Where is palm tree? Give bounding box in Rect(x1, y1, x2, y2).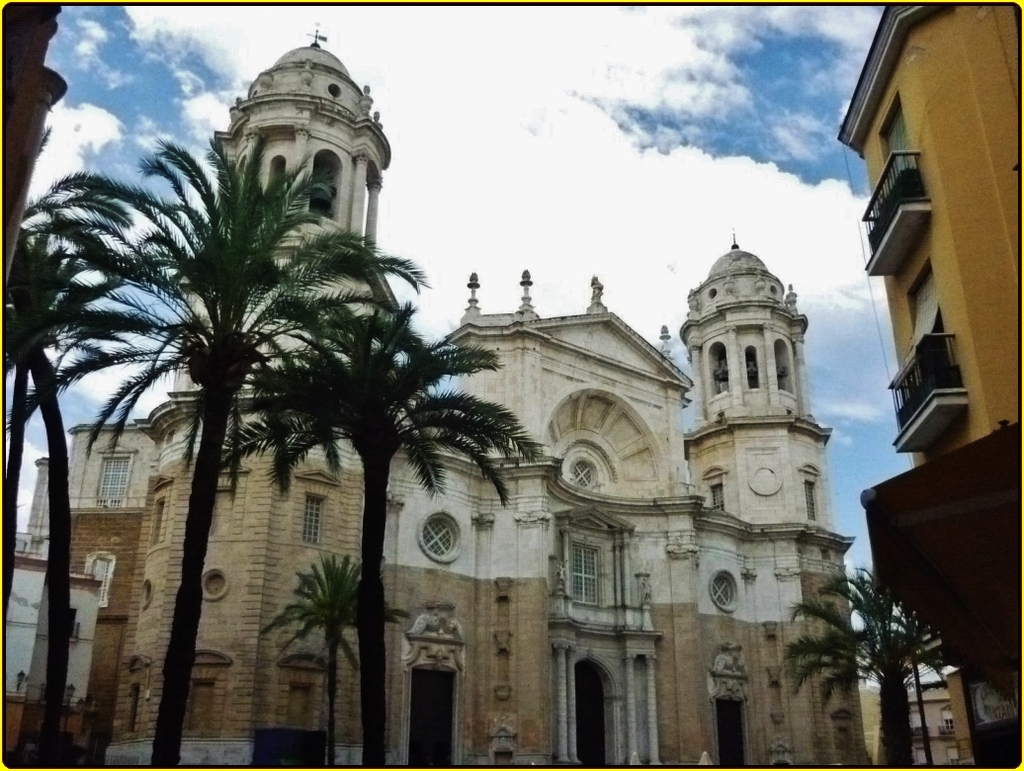
Rect(0, 238, 143, 739).
